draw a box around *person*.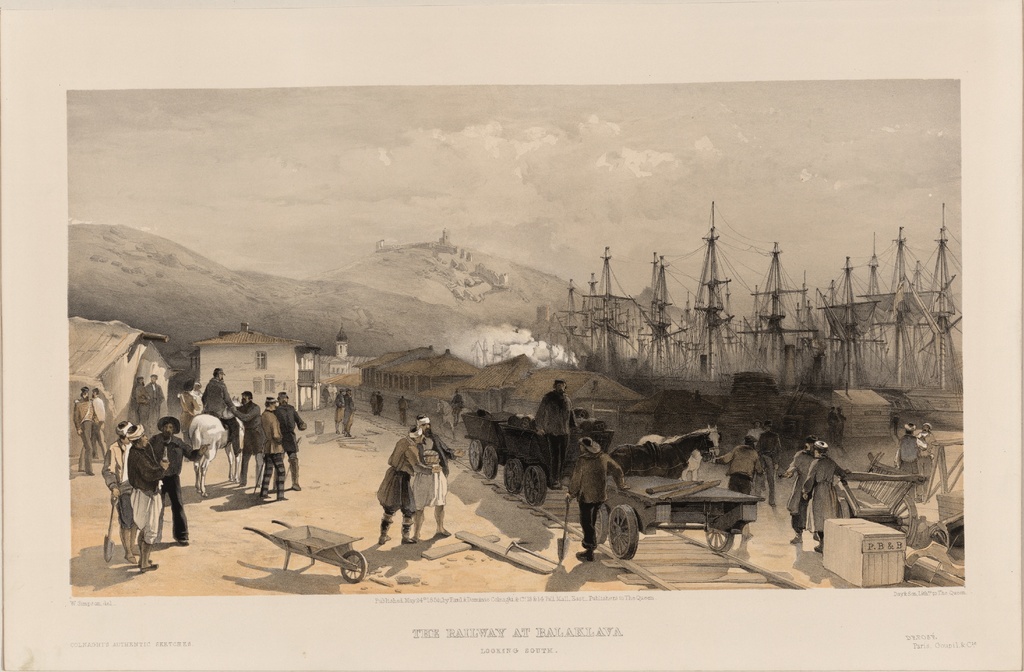
260/393/290/500.
